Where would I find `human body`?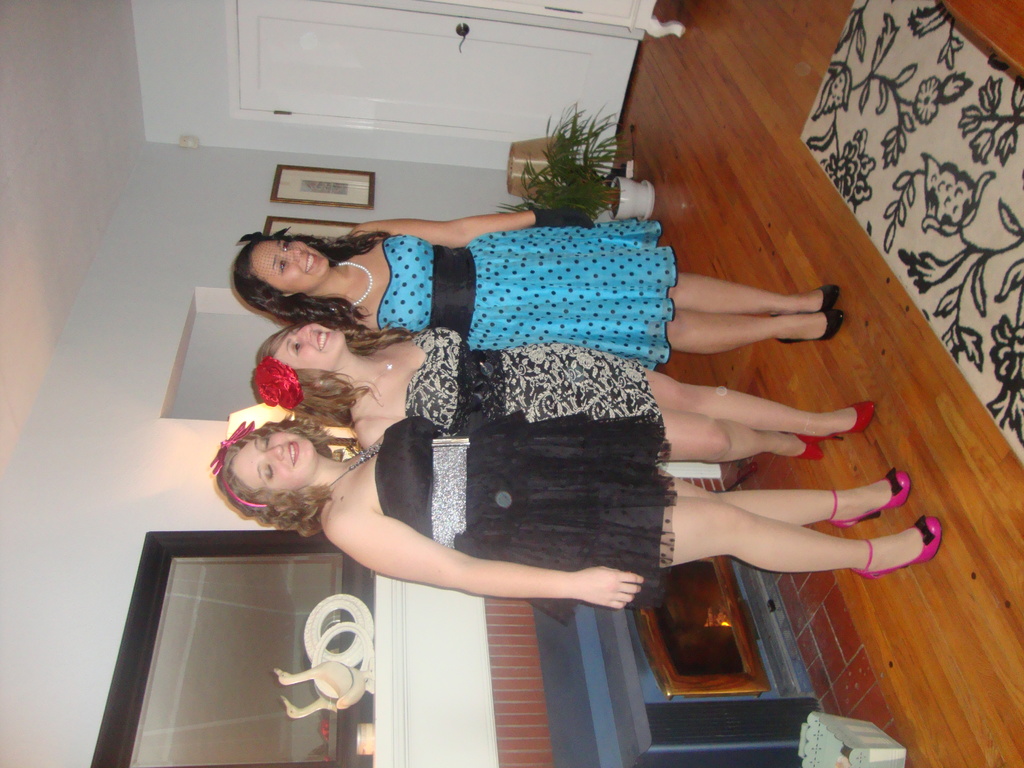
At [left=348, top=326, right=877, bottom=458].
